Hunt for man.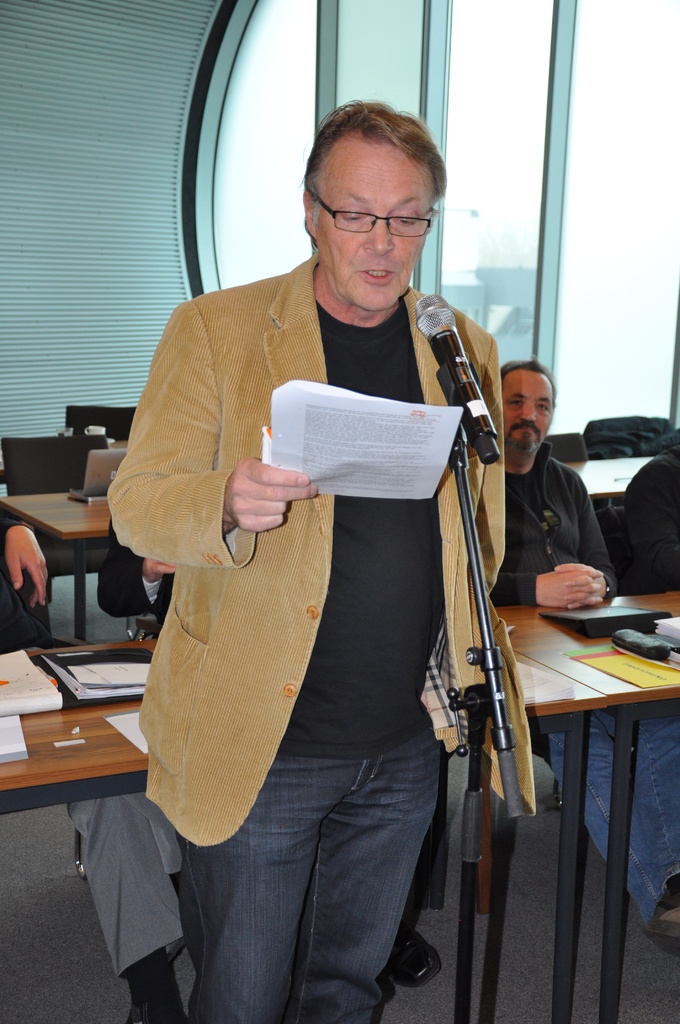
Hunted down at {"left": 480, "top": 358, "right": 679, "bottom": 936}.
